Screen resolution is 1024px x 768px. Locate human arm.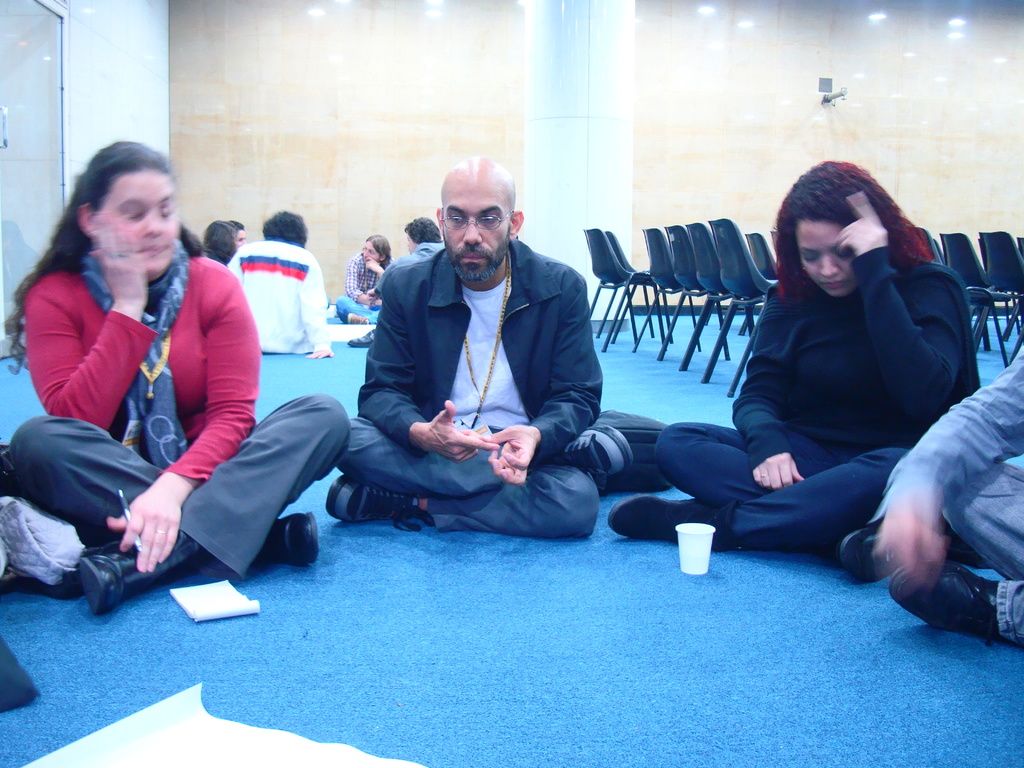
(98, 256, 263, 593).
